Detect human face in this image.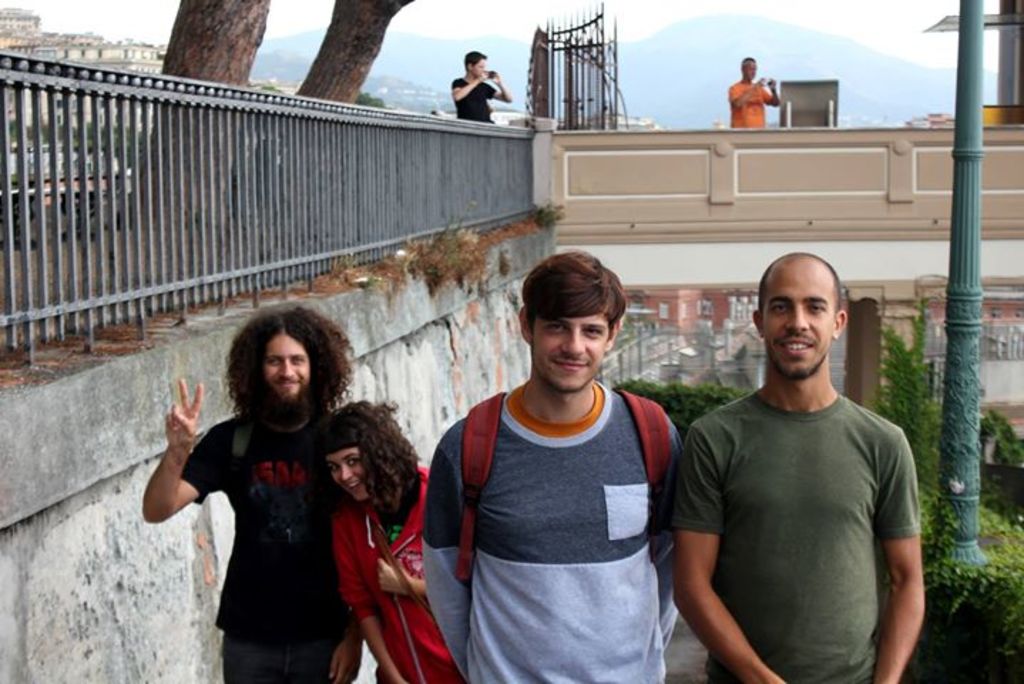
Detection: bbox=[763, 268, 837, 380].
